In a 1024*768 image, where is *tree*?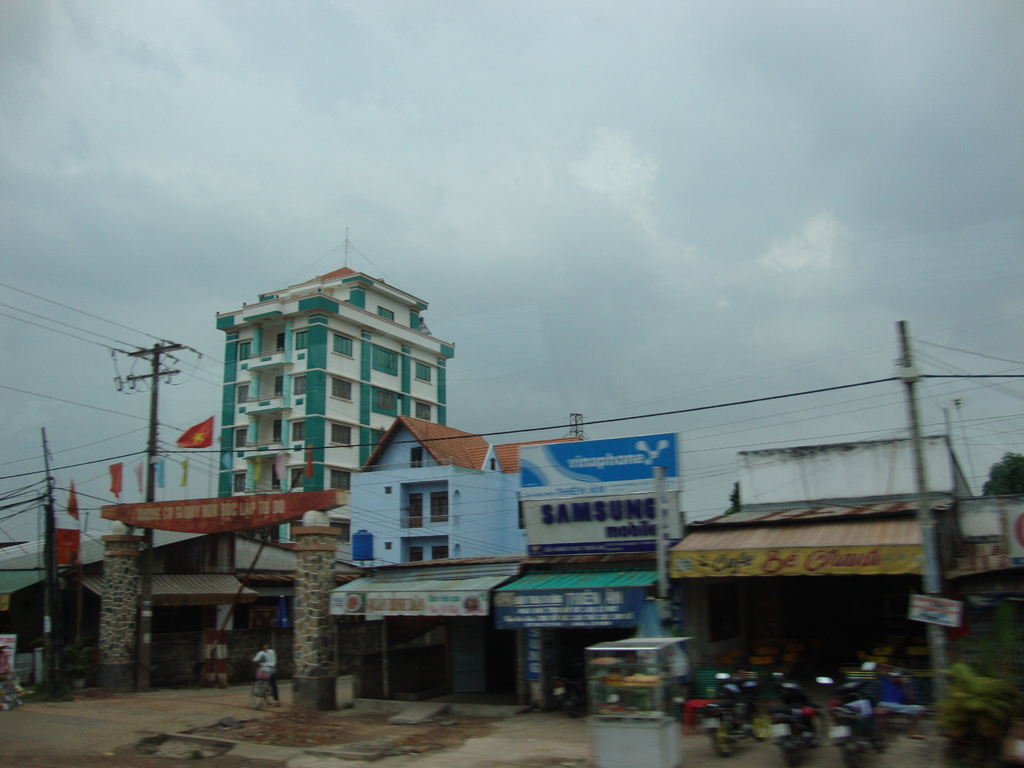
rect(956, 589, 1011, 767).
